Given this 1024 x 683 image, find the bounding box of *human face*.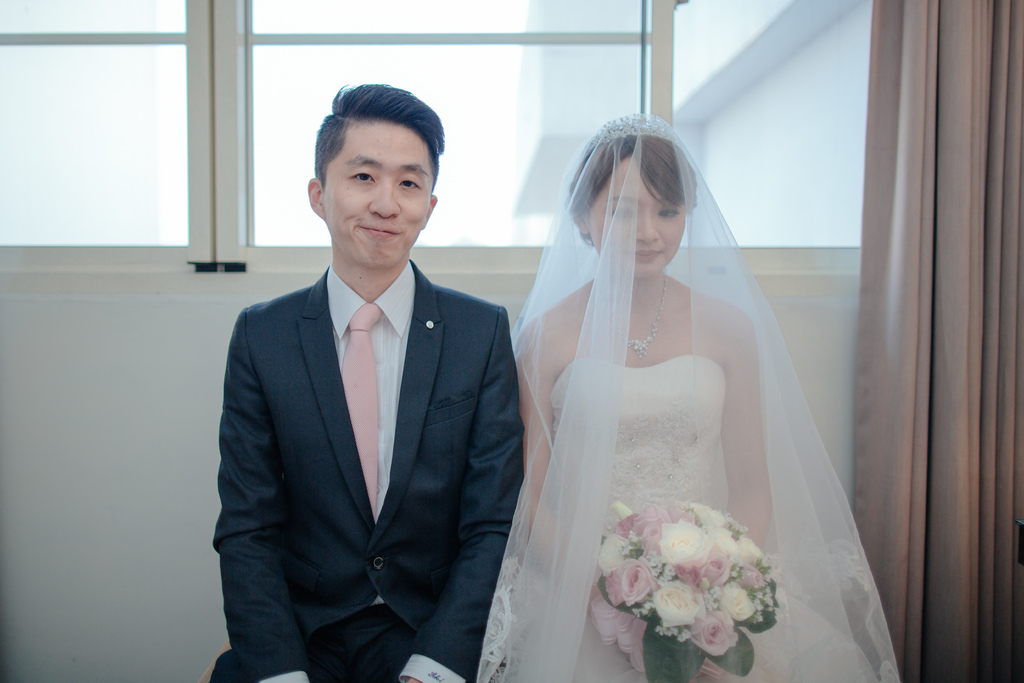
bbox(327, 117, 427, 261).
